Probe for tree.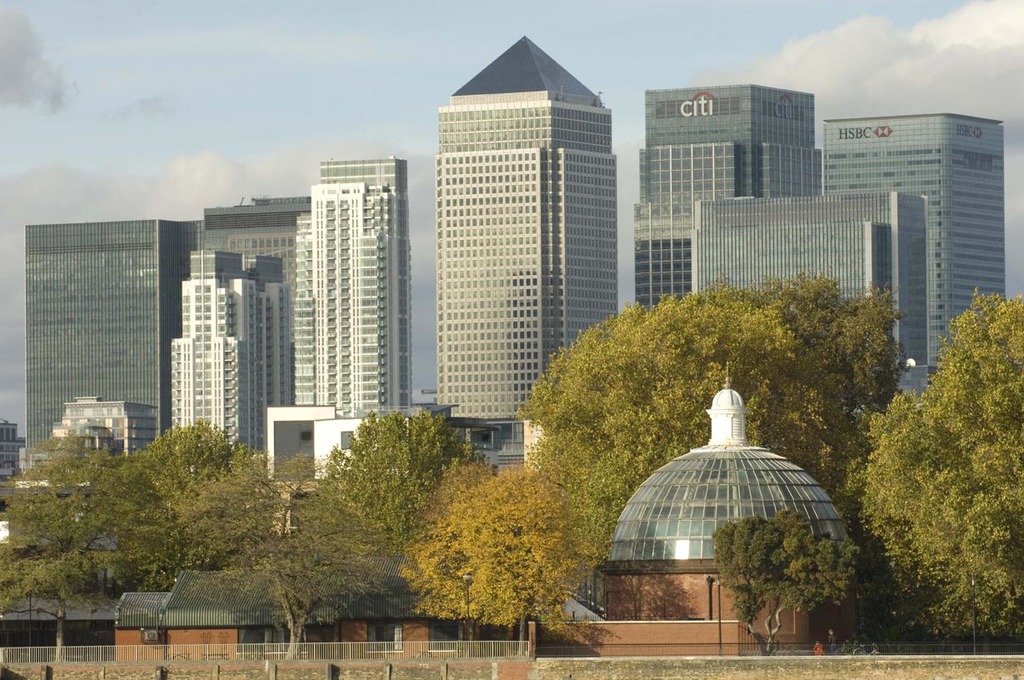
Probe result: bbox(711, 509, 855, 652).
